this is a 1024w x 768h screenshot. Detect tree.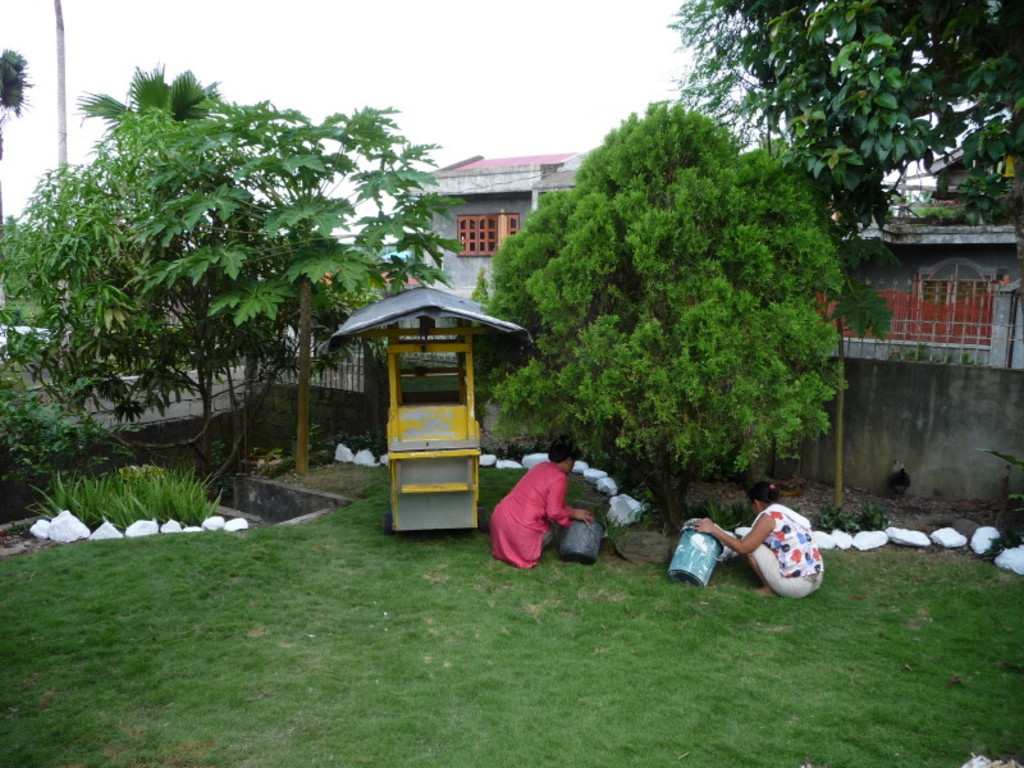
<region>0, 54, 42, 116</region>.
